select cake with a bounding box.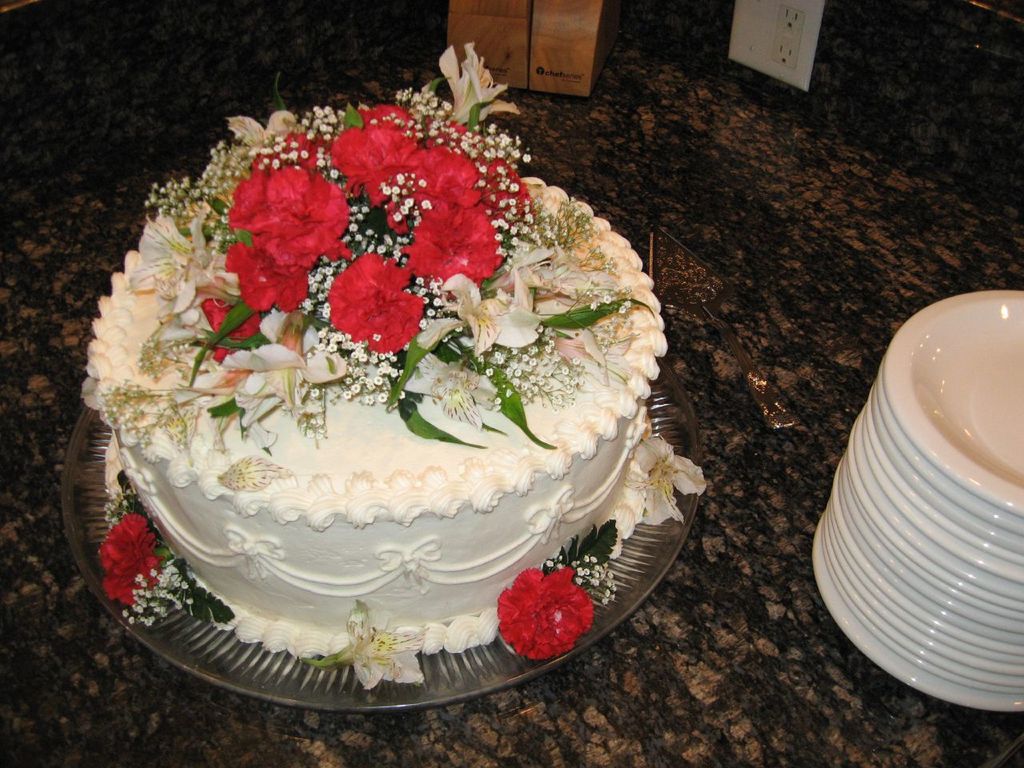
90/111/669/658.
